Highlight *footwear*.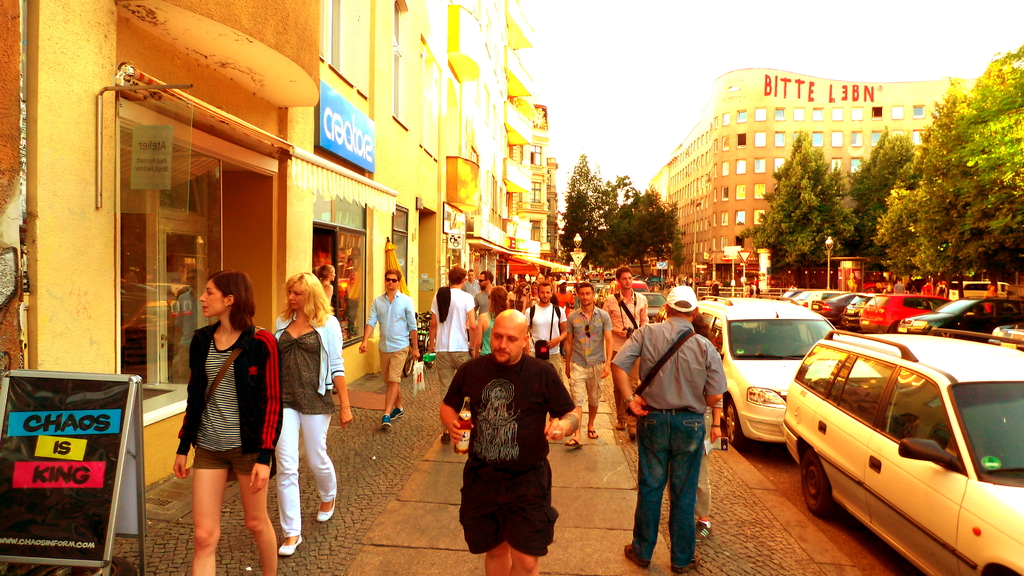
Highlighted region: <bbox>616, 419, 626, 428</bbox>.
